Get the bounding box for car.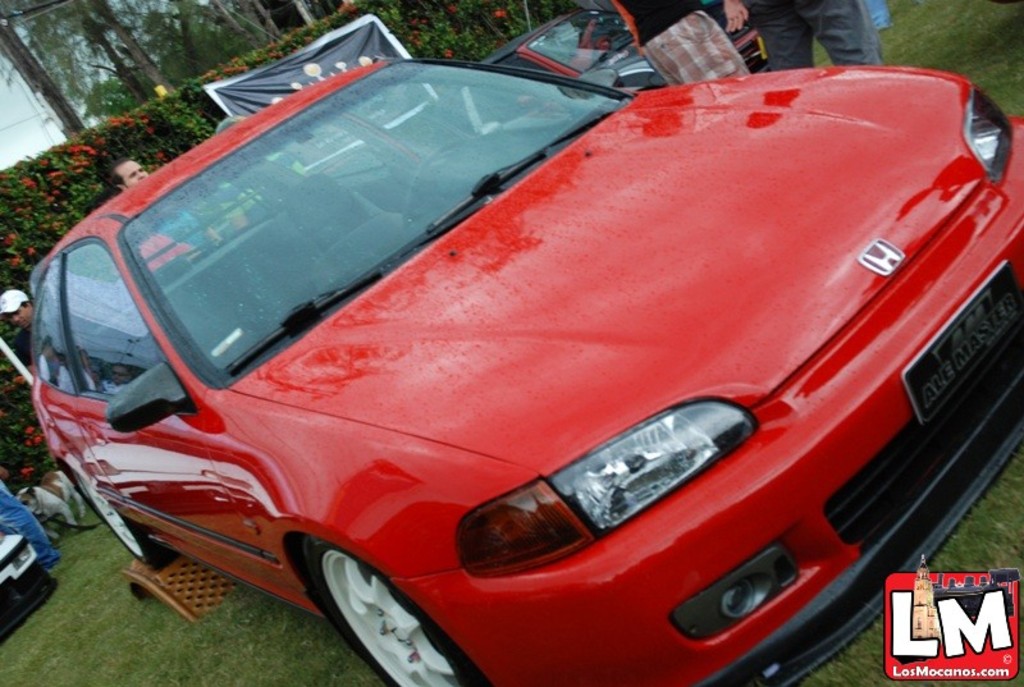
crop(0, 480, 59, 644).
